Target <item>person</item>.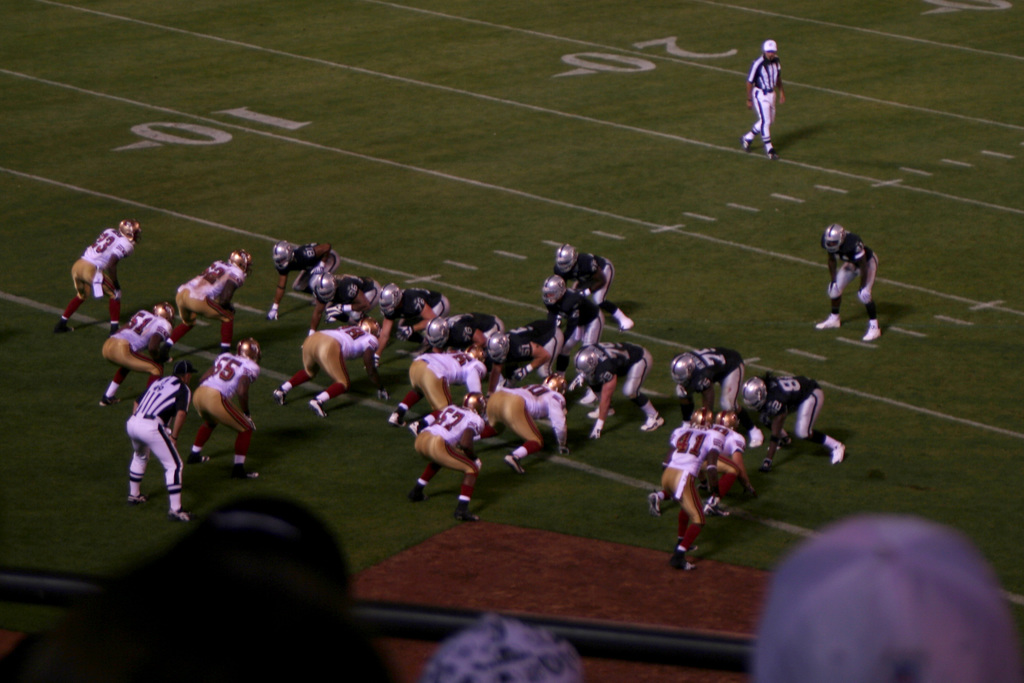
Target region: <region>99, 302, 174, 411</region>.
